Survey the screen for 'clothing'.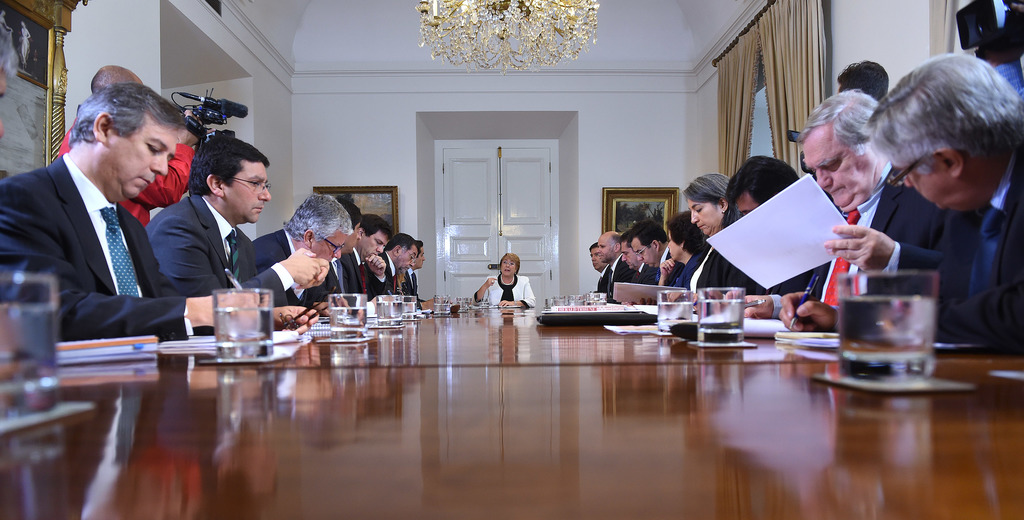
Survey found: locate(671, 232, 729, 300).
